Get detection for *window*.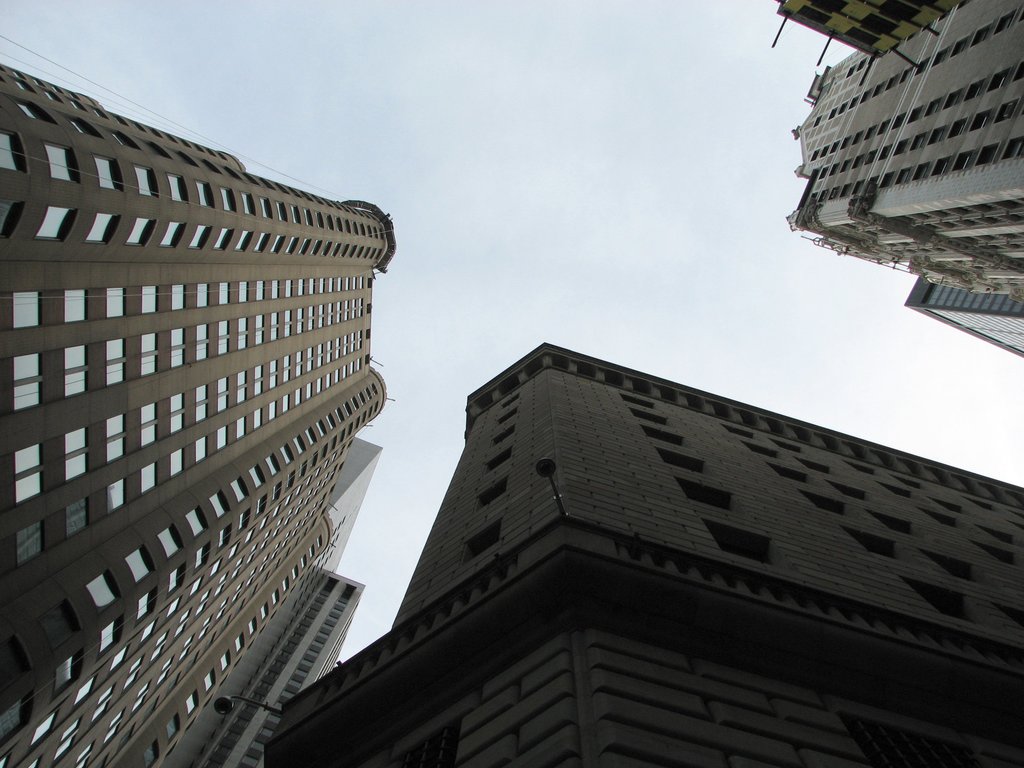
Detection: 195/385/209/423.
